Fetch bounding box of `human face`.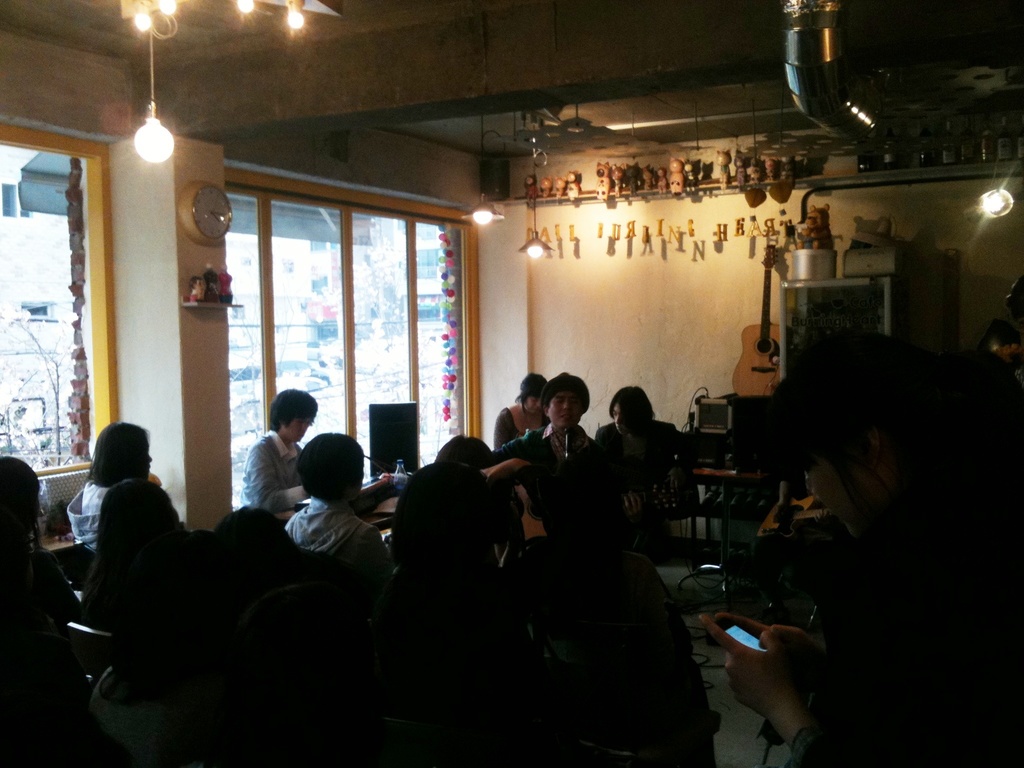
Bbox: [x1=285, y1=415, x2=312, y2=442].
